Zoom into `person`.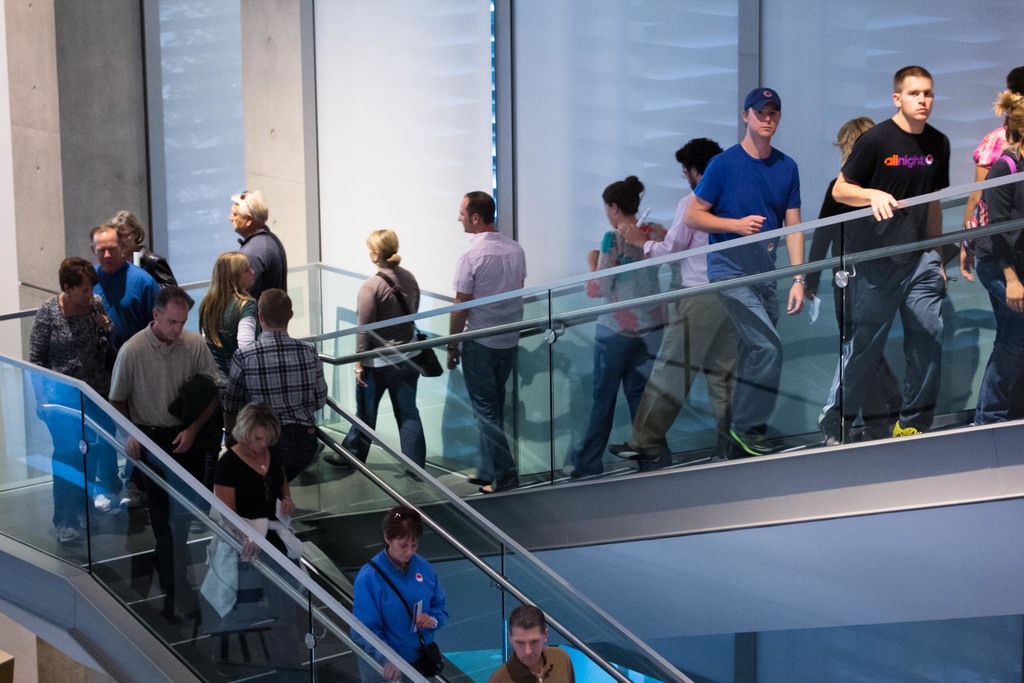
Zoom target: 448 189 527 493.
